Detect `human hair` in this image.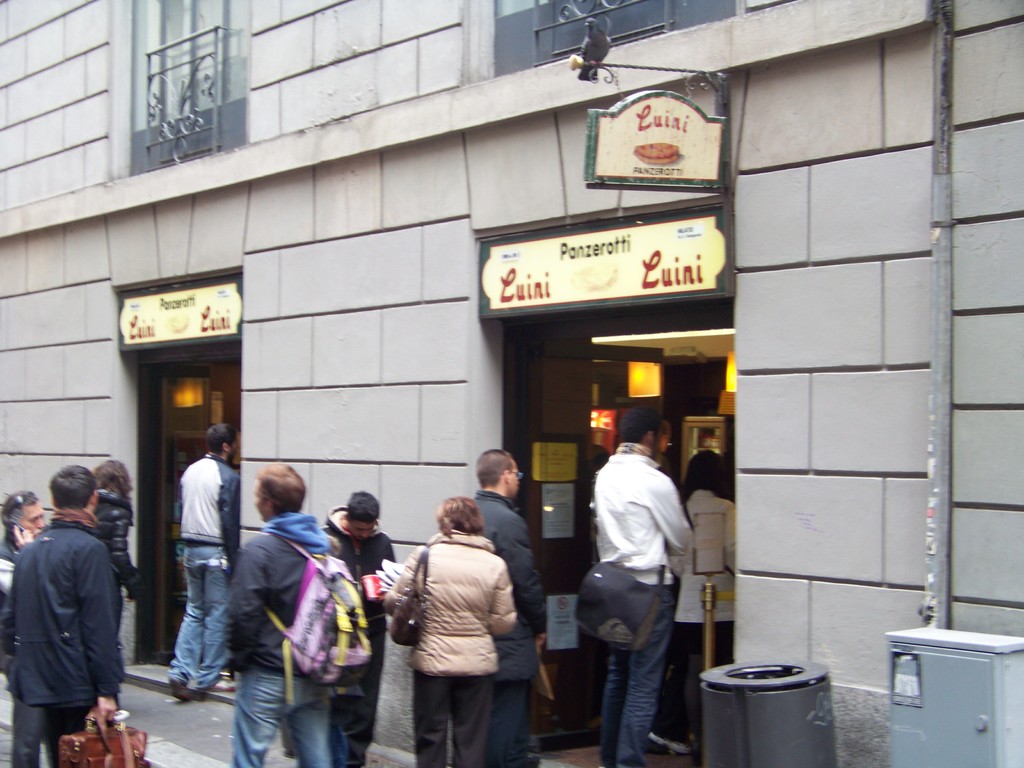
Detection: {"left": 208, "top": 424, "right": 237, "bottom": 456}.
